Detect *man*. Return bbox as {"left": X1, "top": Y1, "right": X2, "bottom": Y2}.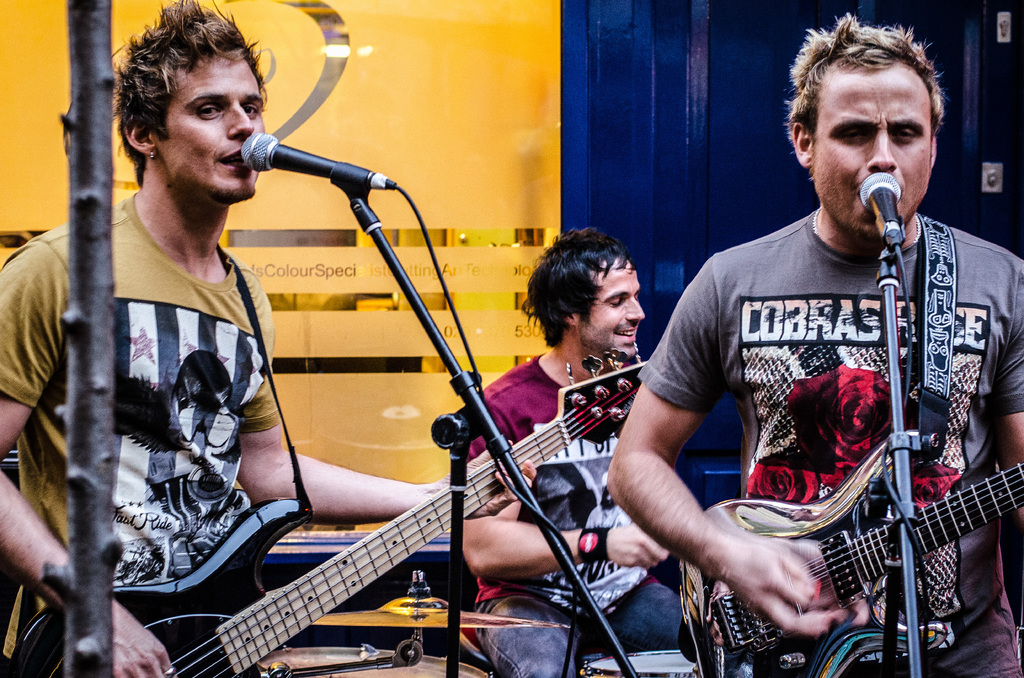
{"left": 607, "top": 10, "right": 1023, "bottom": 677}.
